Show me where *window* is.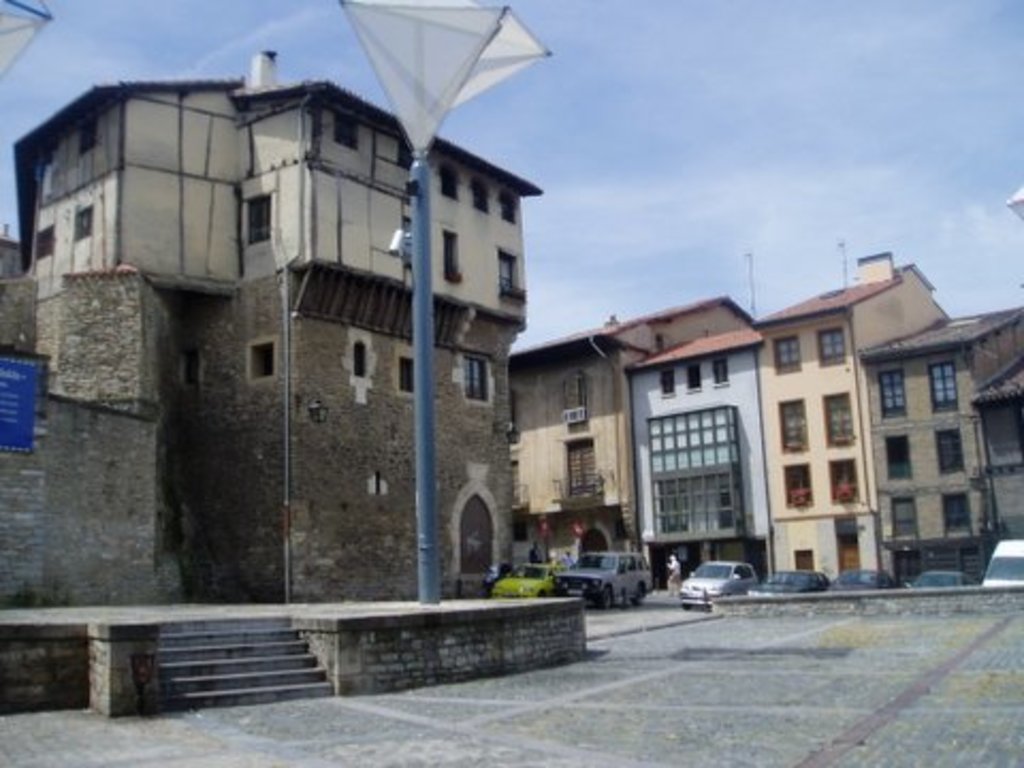
*window* is at [x1=659, y1=373, x2=676, y2=395].
